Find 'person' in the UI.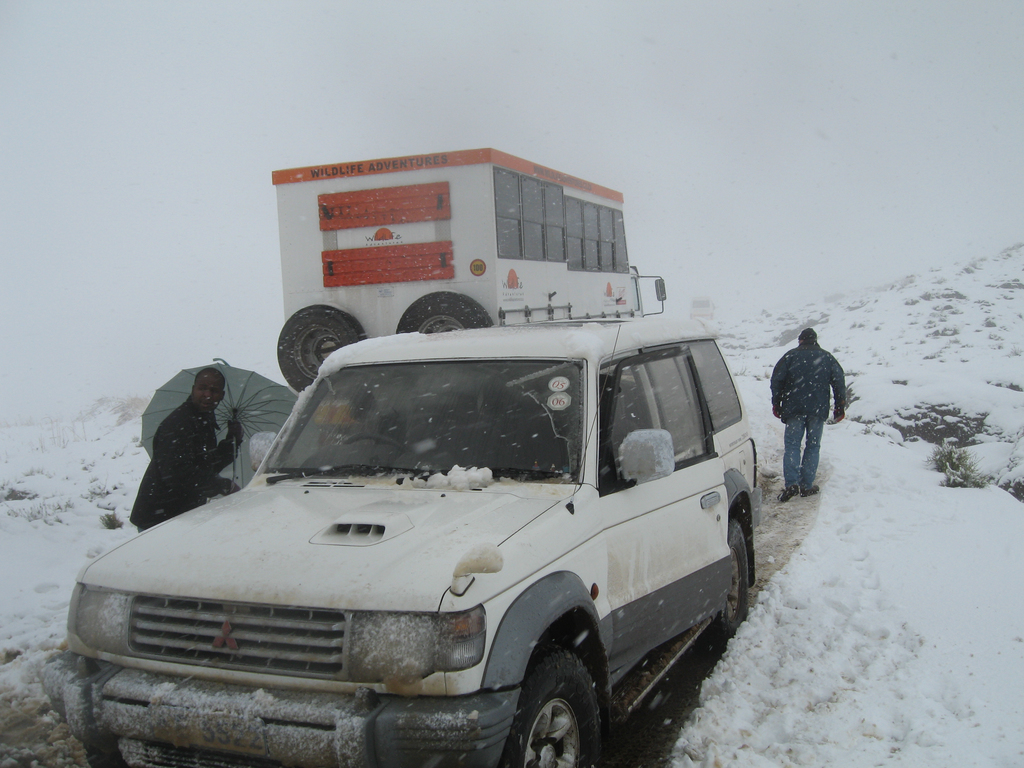
UI element at {"left": 131, "top": 364, "right": 245, "bottom": 532}.
